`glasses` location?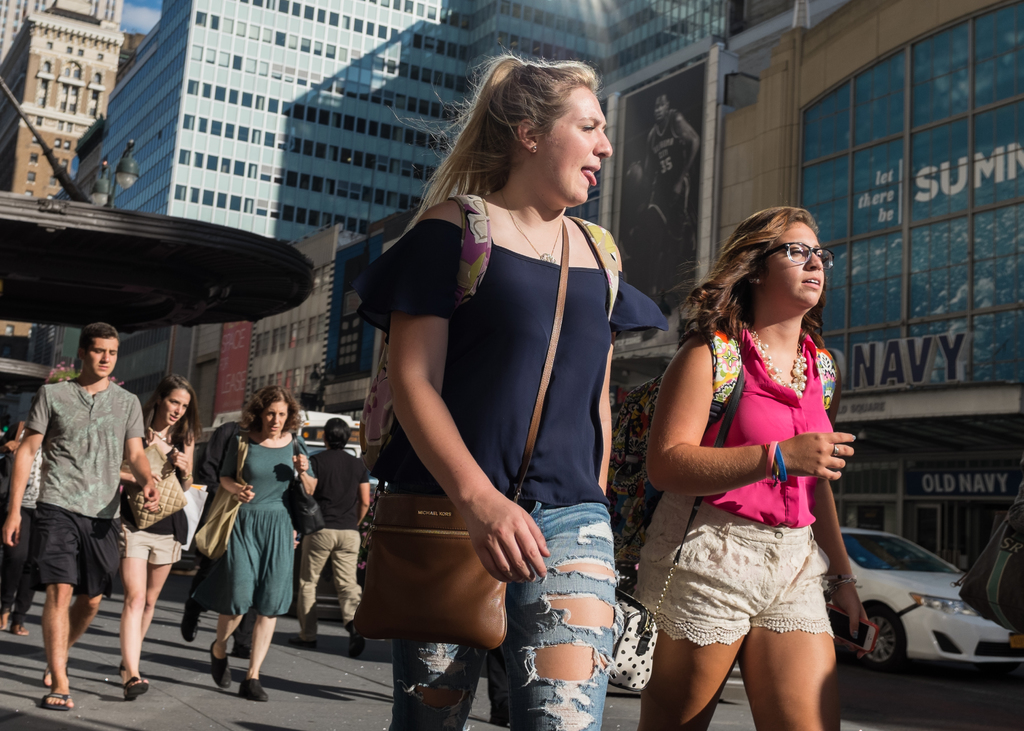
751/241/835/271
